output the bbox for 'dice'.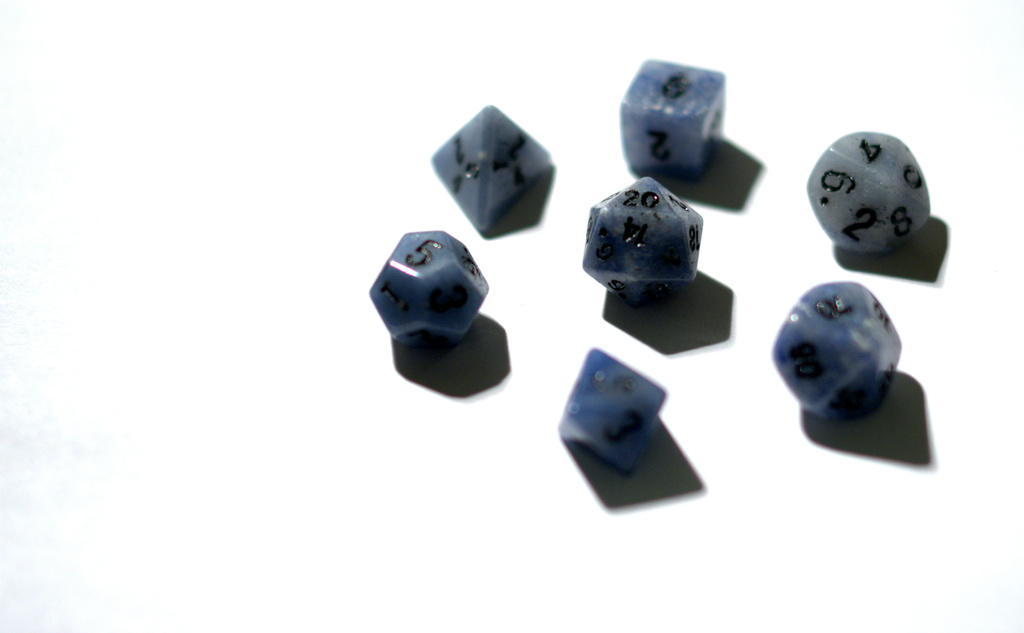
556, 349, 664, 479.
